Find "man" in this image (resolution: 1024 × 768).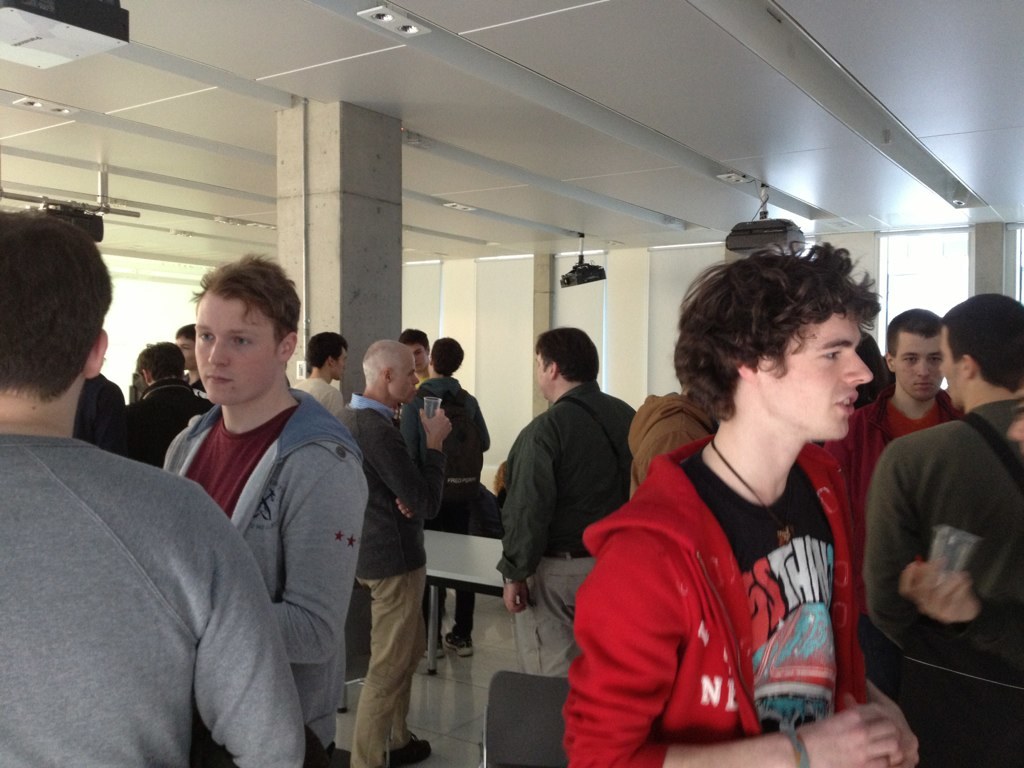
{"x1": 0, "y1": 212, "x2": 311, "y2": 767}.
